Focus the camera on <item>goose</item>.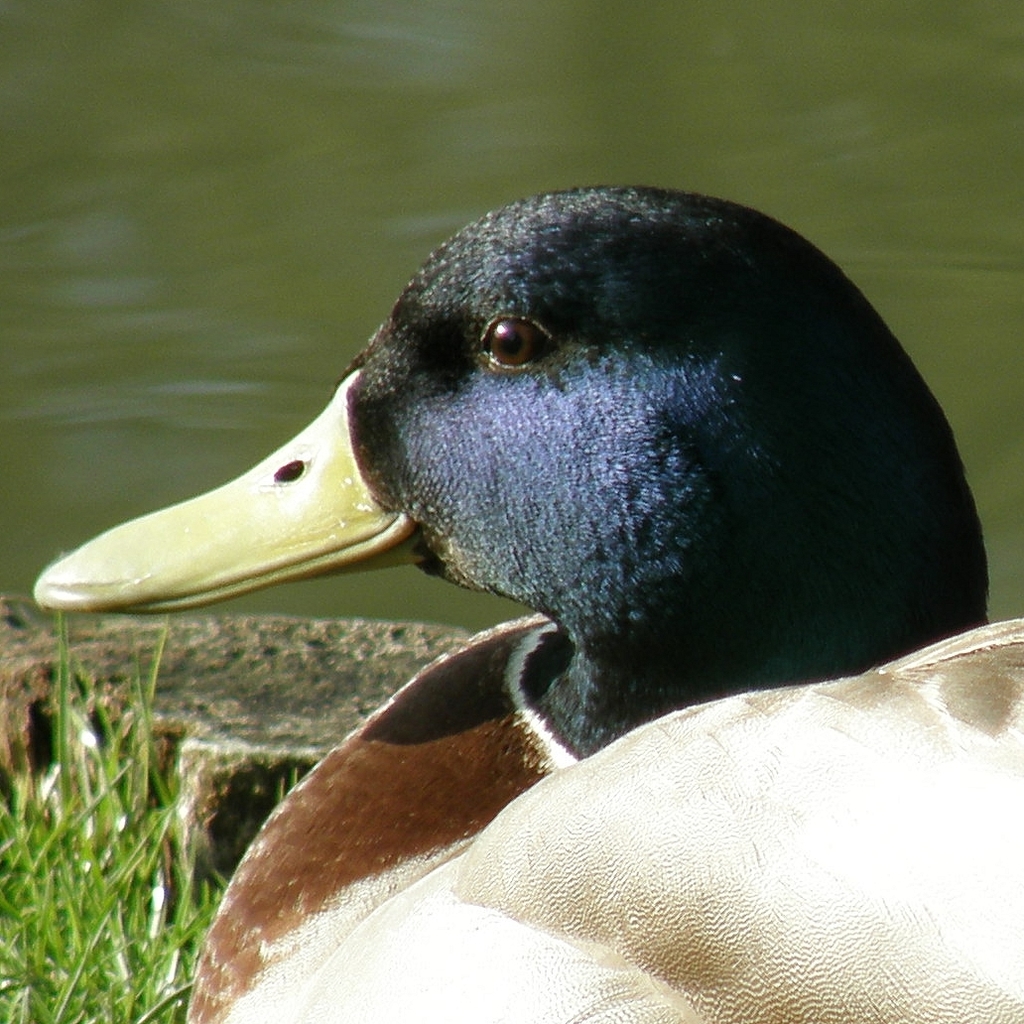
Focus region: bbox(39, 184, 1023, 1023).
